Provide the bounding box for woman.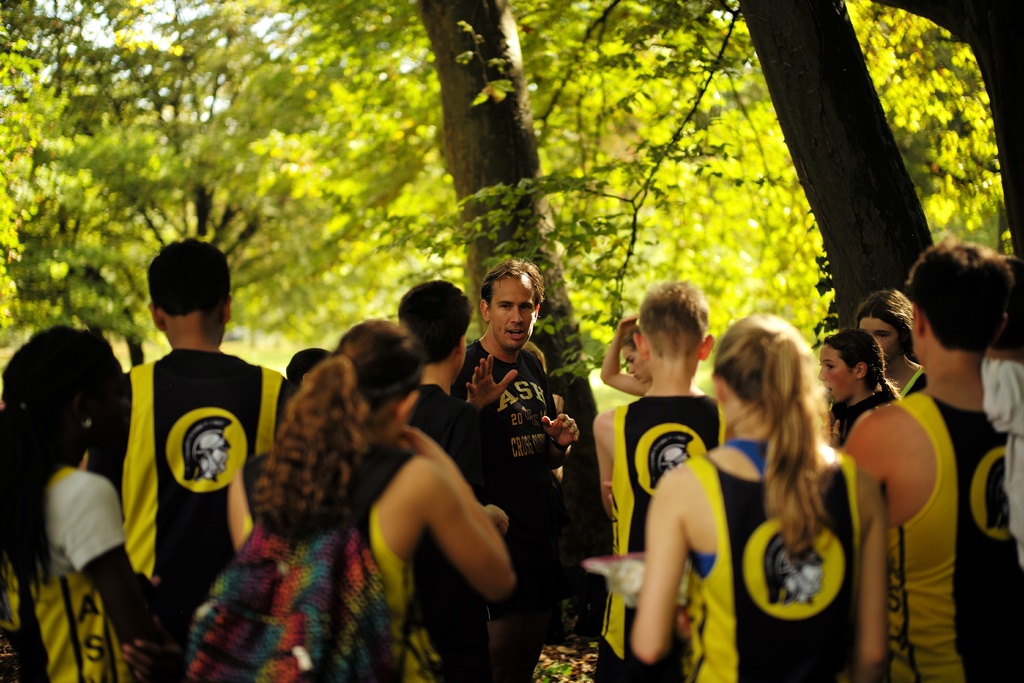
<region>598, 315, 655, 400</region>.
